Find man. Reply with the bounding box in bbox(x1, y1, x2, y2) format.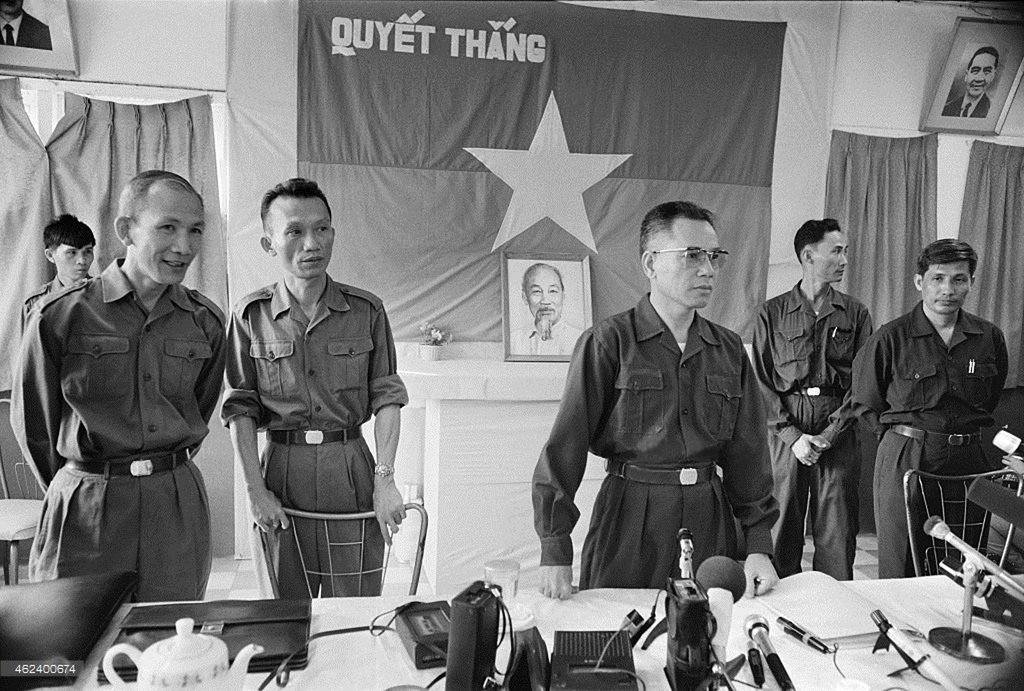
bbox(15, 210, 111, 353).
